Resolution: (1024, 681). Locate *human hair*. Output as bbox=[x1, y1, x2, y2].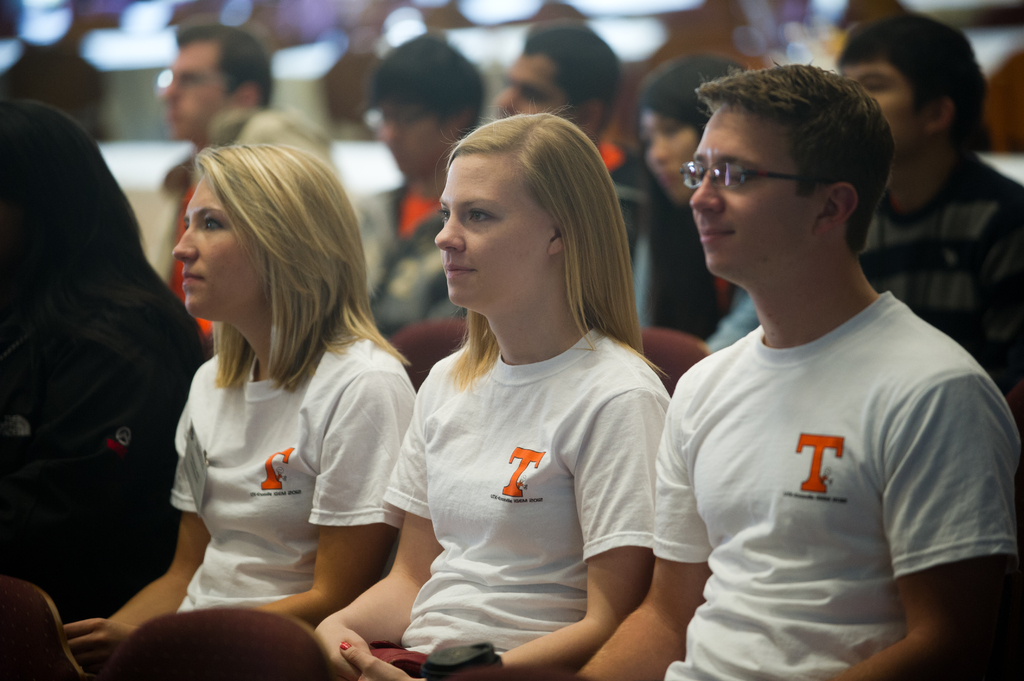
bbox=[529, 22, 617, 118].
